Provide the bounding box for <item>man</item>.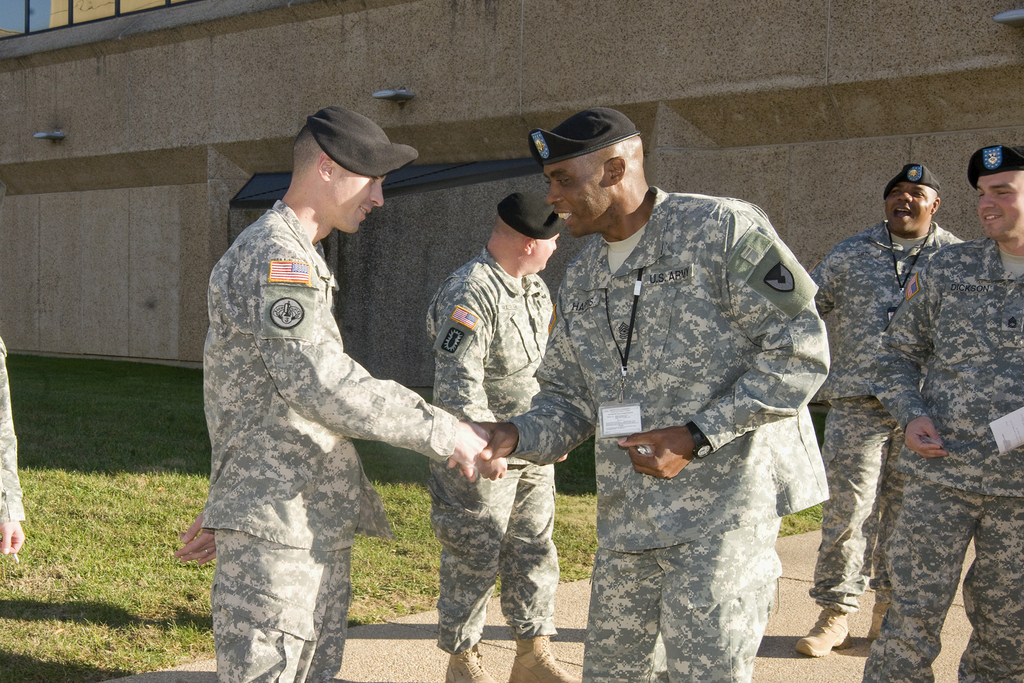
x1=183, y1=102, x2=473, y2=665.
